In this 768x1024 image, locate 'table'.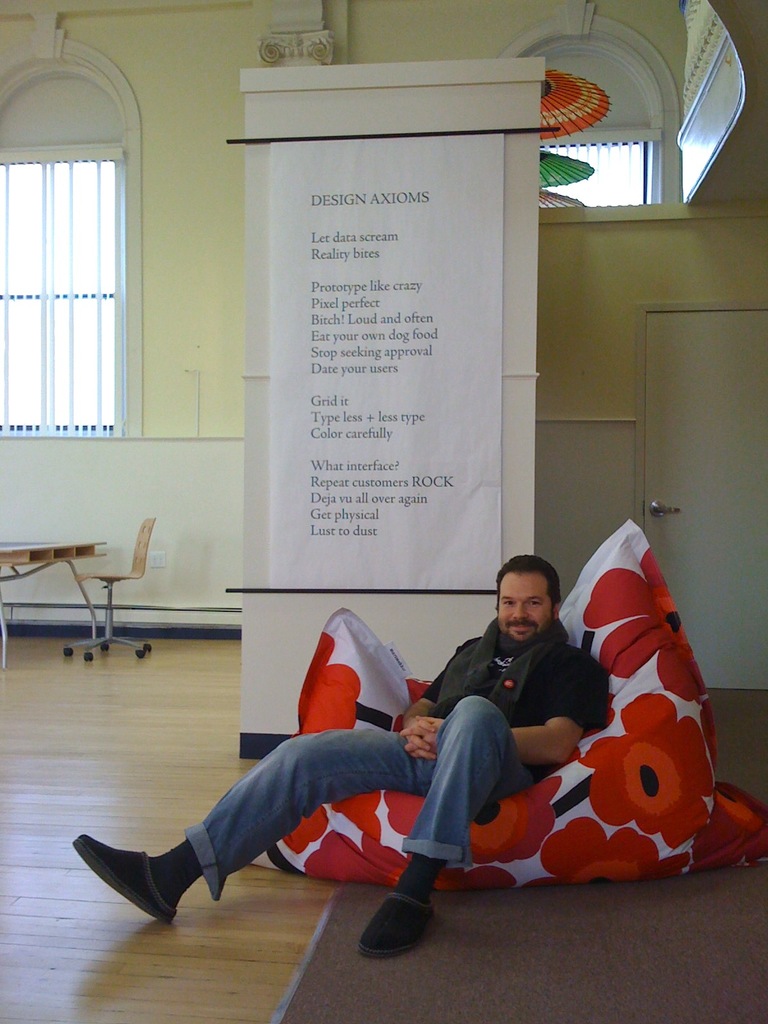
Bounding box: region(2, 542, 105, 671).
